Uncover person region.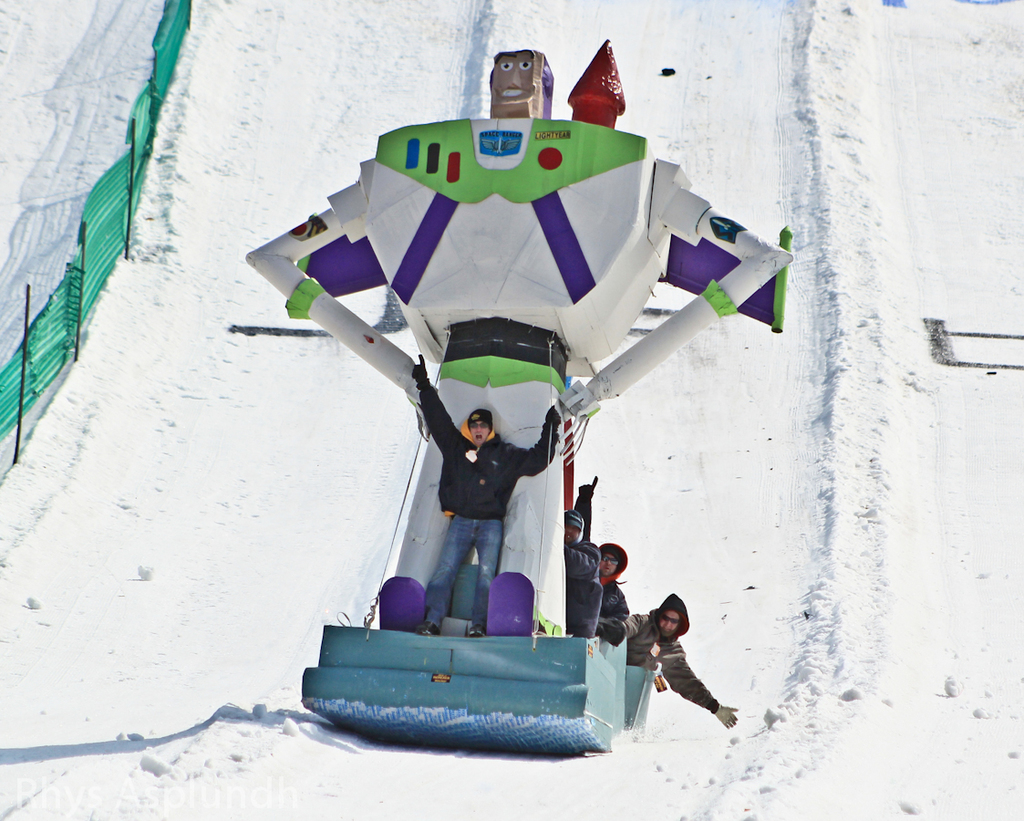
Uncovered: bbox=(406, 353, 552, 635).
